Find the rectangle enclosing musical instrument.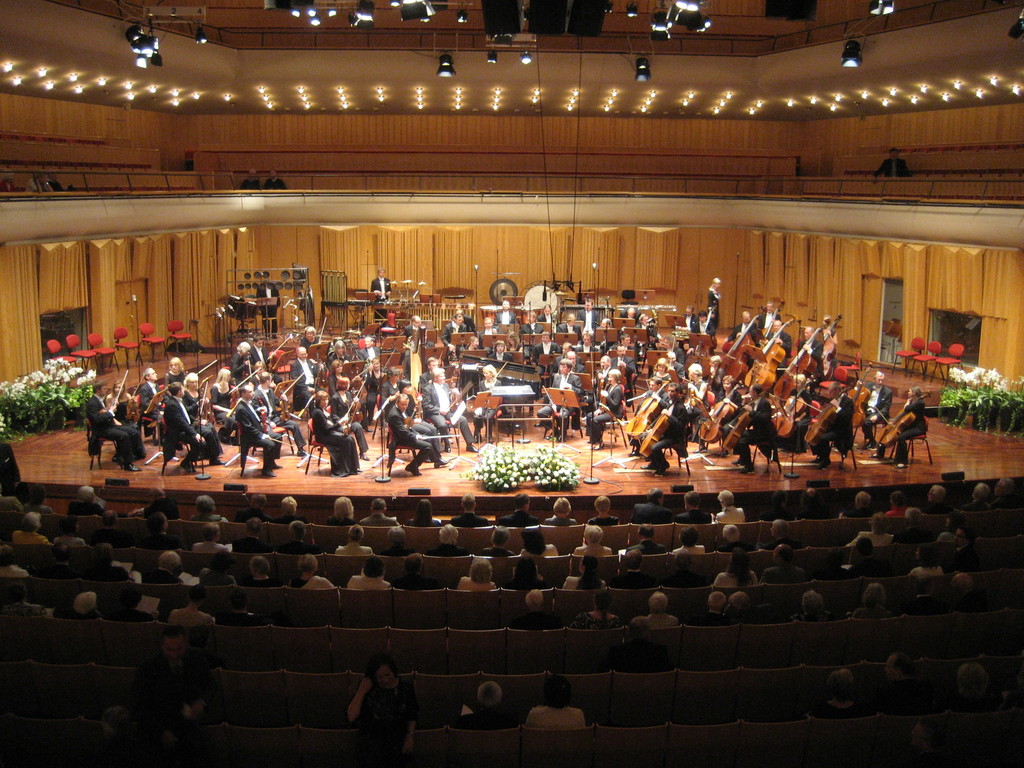
[left=698, top=380, right=747, bottom=449].
